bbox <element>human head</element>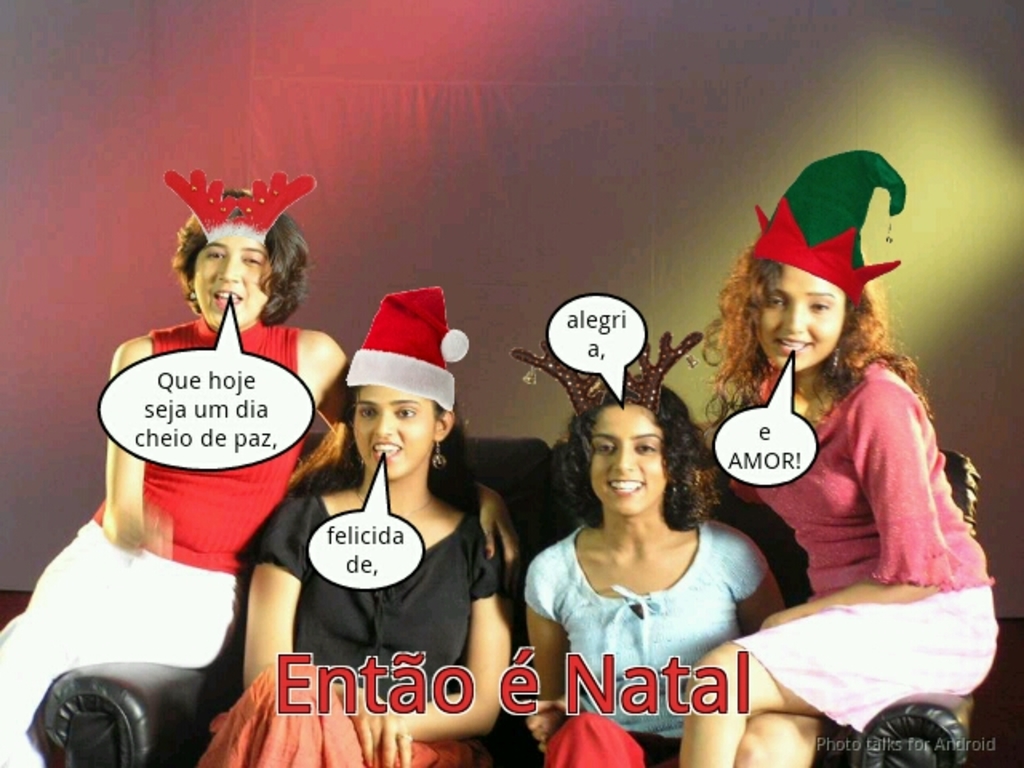
BBox(726, 235, 894, 378)
